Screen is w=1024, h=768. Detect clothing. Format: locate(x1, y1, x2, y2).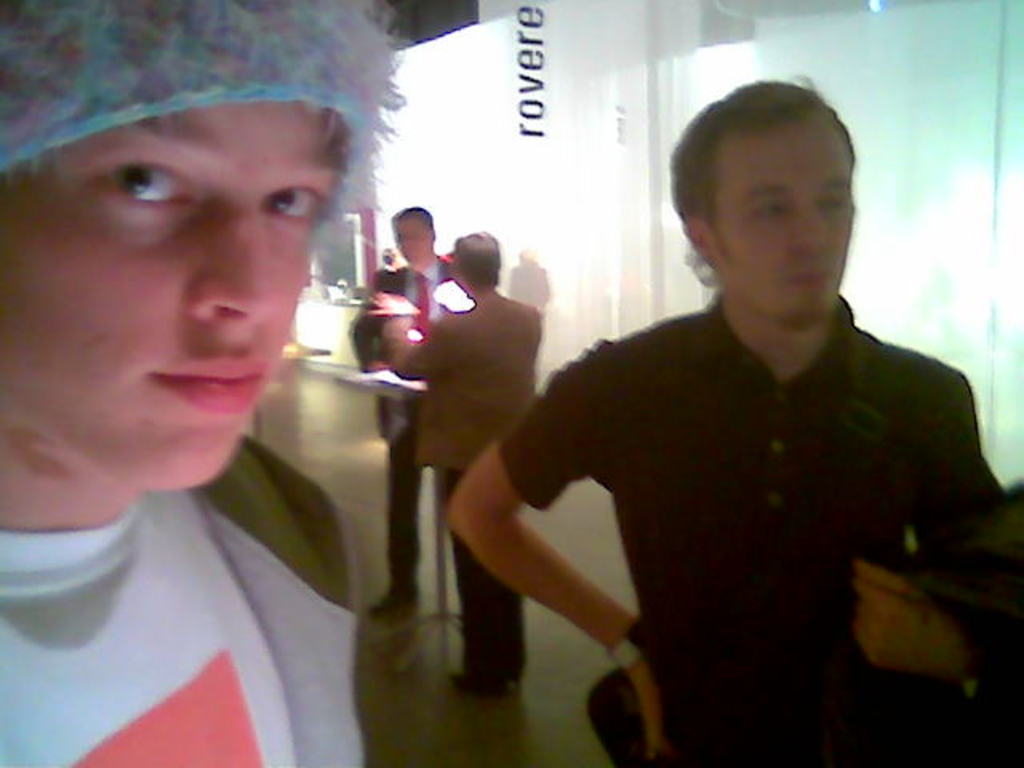
locate(0, 493, 368, 766).
